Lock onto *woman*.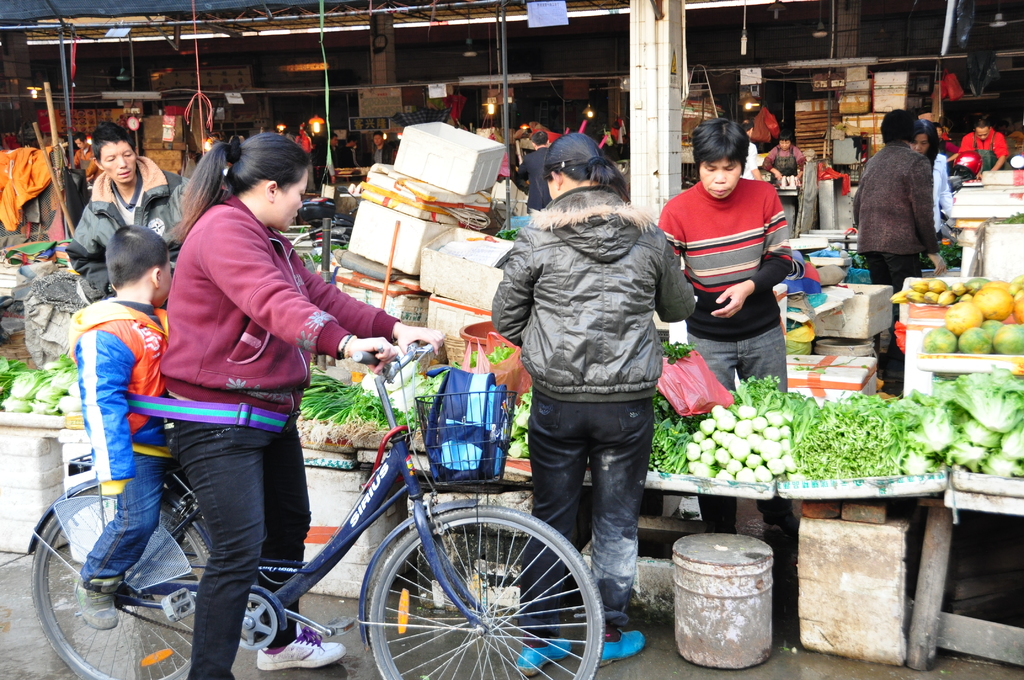
Locked: crop(489, 133, 691, 677).
